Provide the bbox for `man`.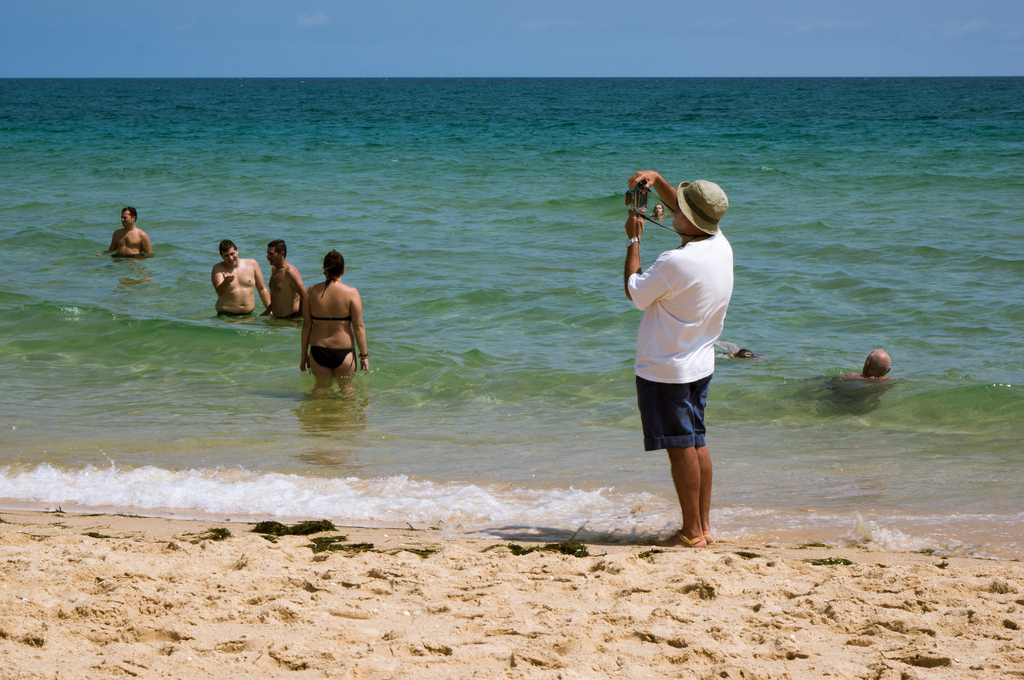
crop(259, 236, 304, 324).
